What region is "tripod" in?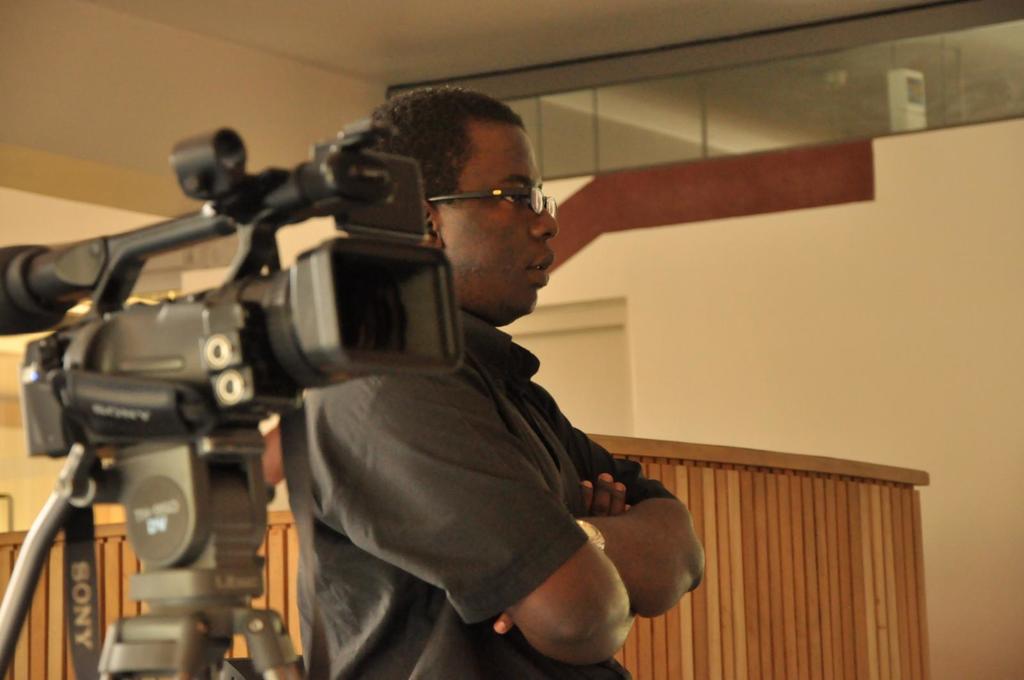
bbox(0, 427, 304, 679).
